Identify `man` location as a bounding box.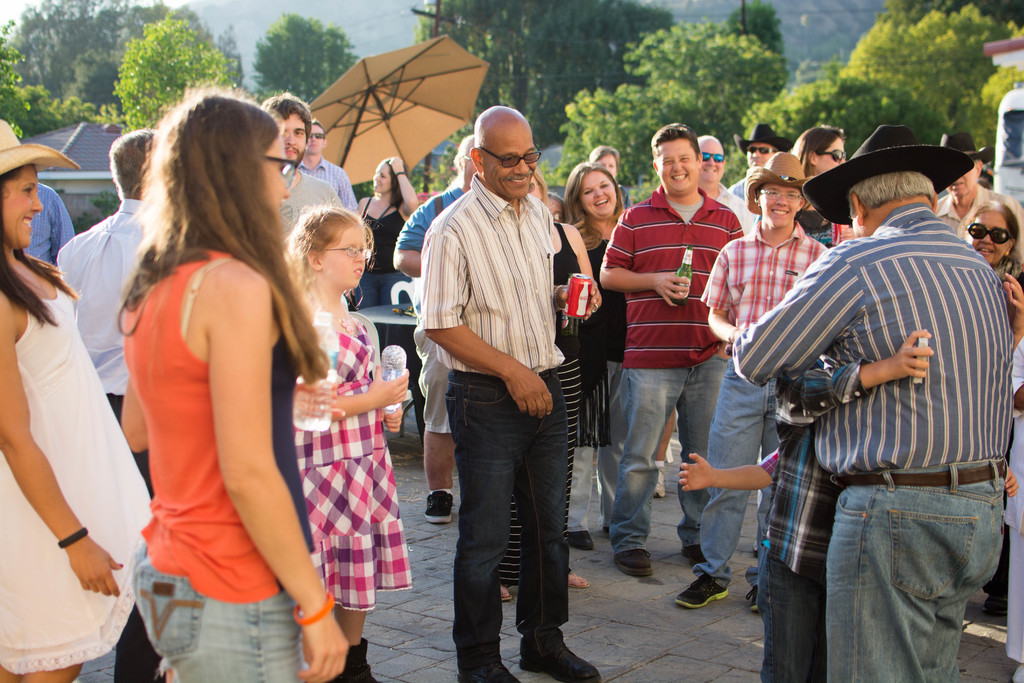
<bbox>295, 120, 358, 210</bbox>.
